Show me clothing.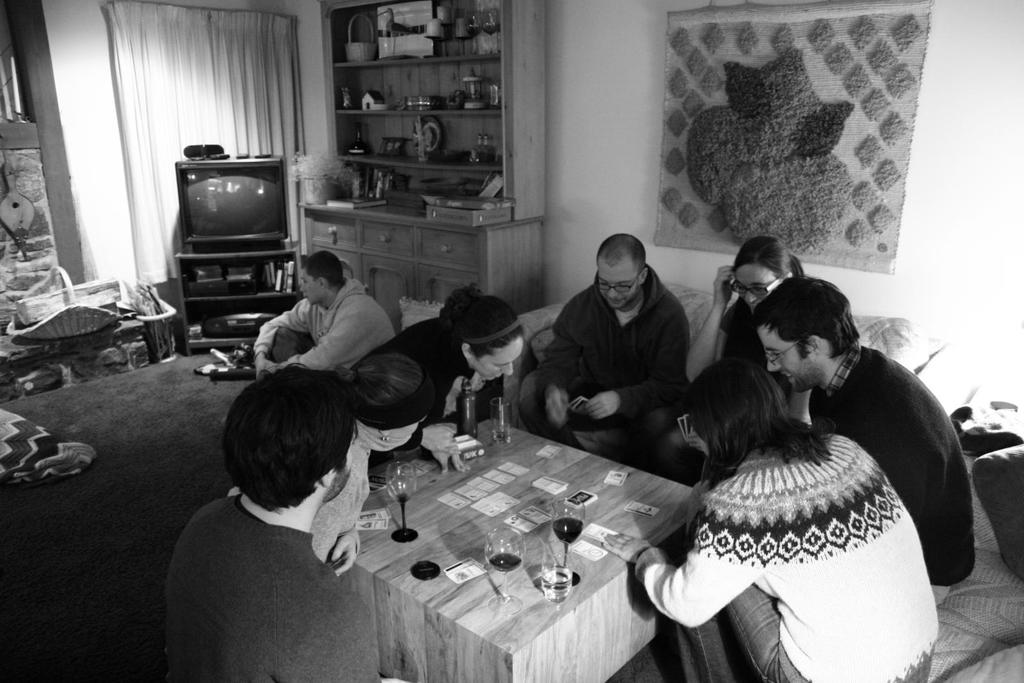
clothing is here: locate(257, 281, 390, 386).
